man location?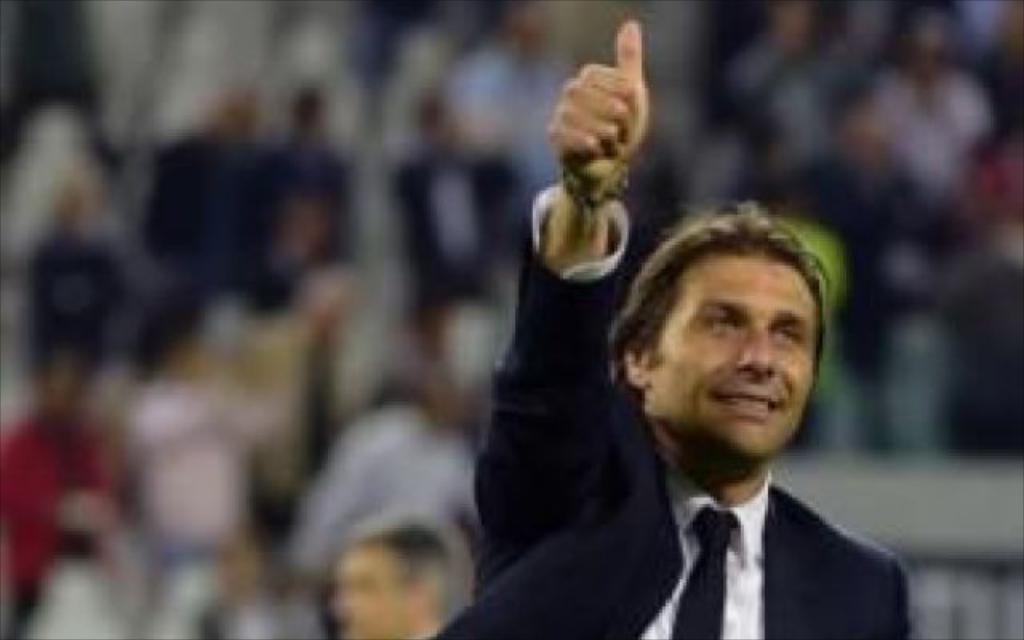
rect(240, 80, 355, 270)
